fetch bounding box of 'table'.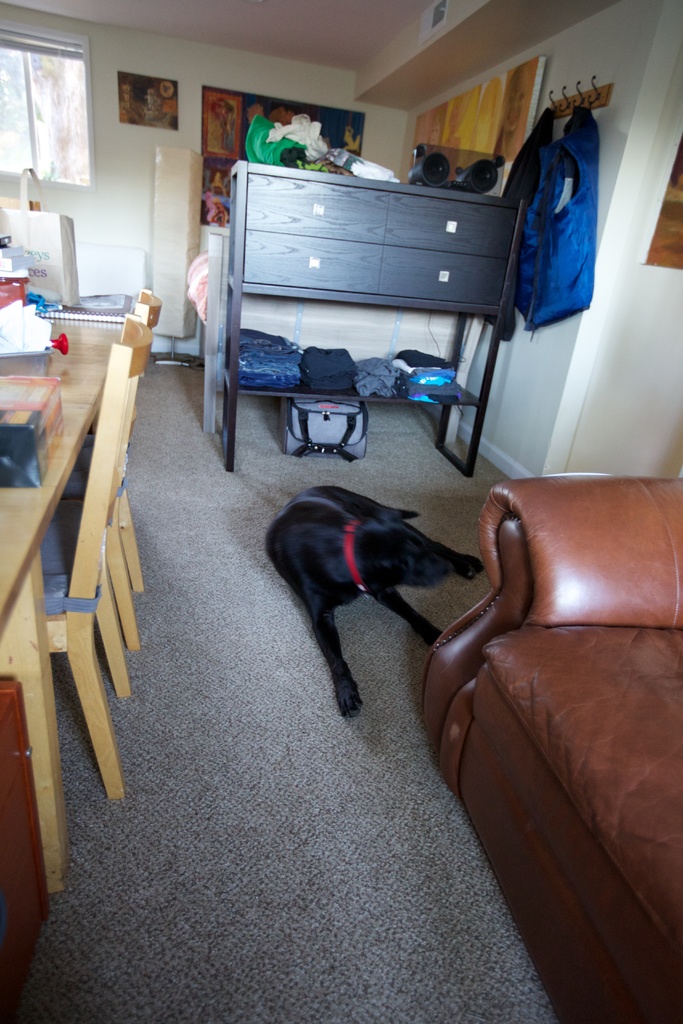
Bbox: x1=0 y1=275 x2=154 y2=871.
